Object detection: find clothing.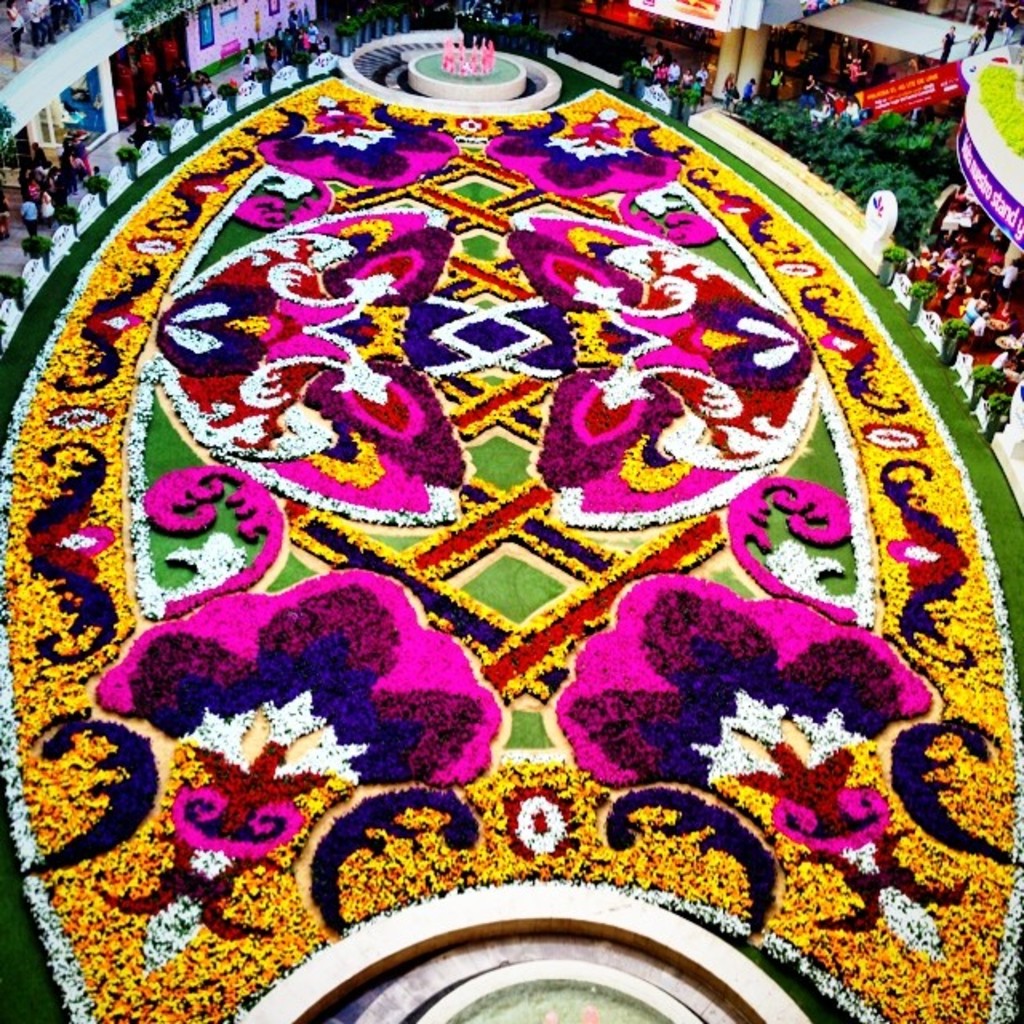
<box>19,200,37,242</box>.
